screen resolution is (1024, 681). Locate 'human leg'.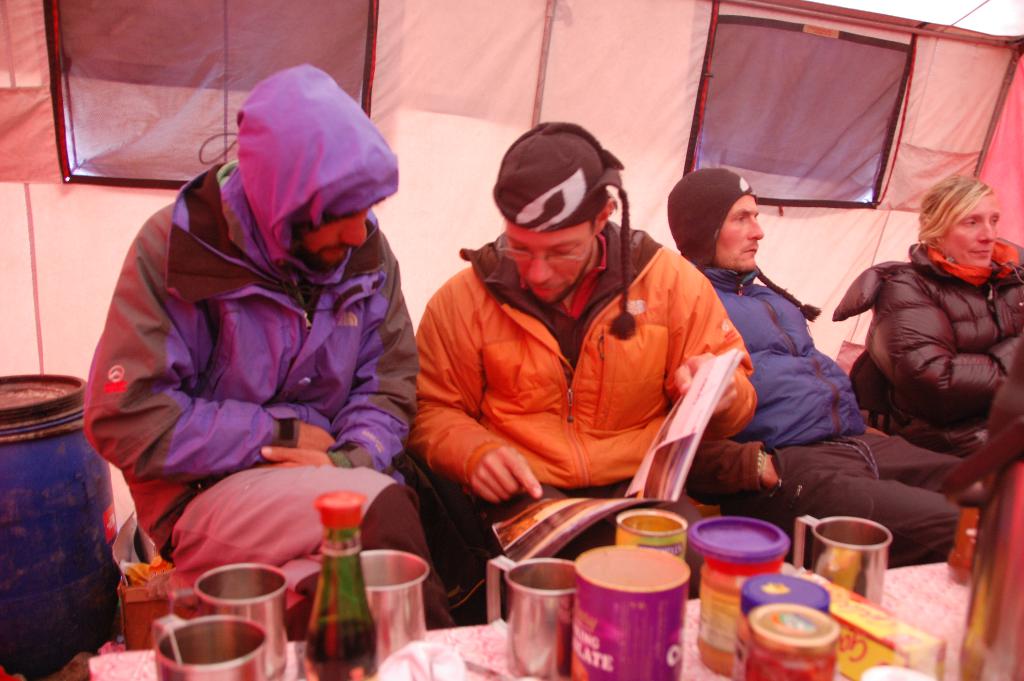
bbox=(167, 461, 453, 628).
